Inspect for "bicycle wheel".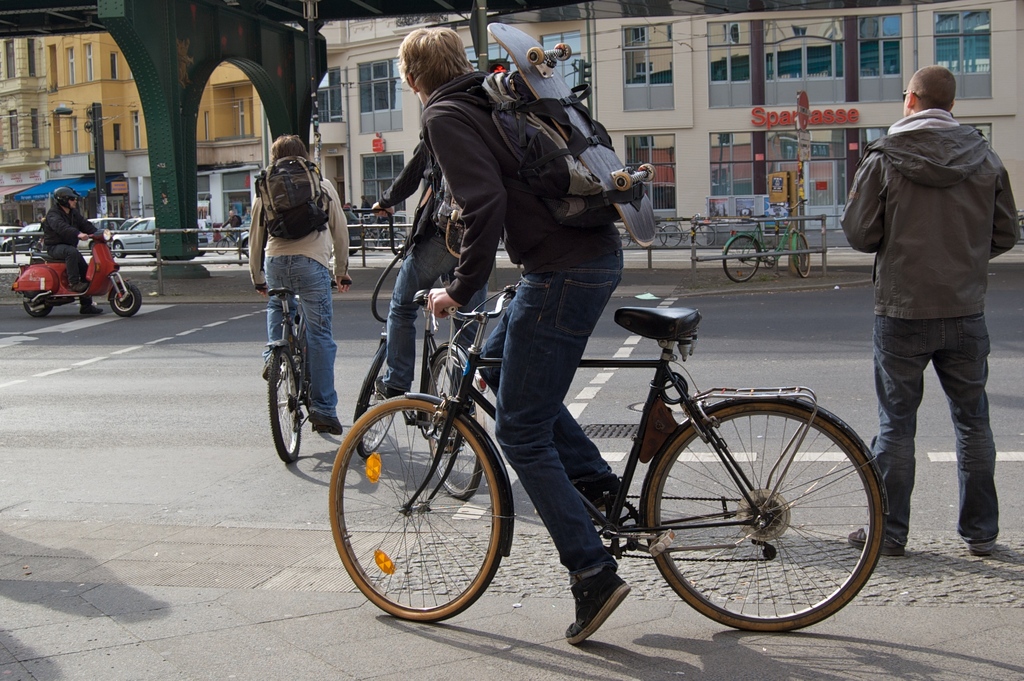
Inspection: <box>360,339,397,452</box>.
